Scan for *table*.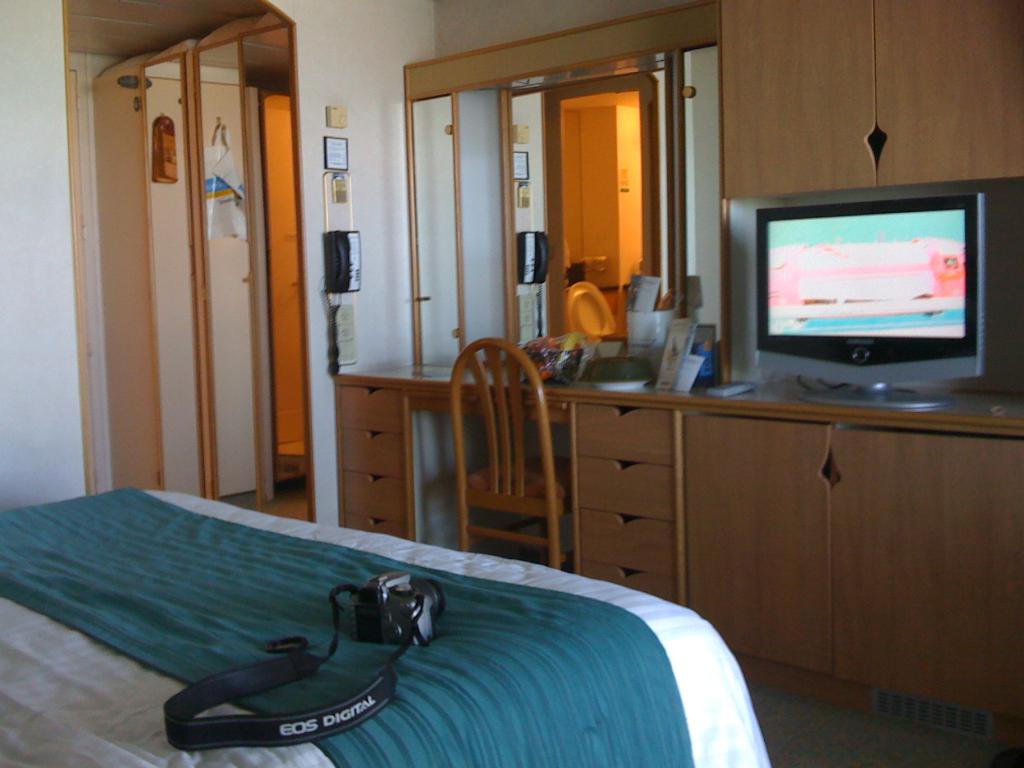
Scan result: select_region(332, 362, 1023, 756).
